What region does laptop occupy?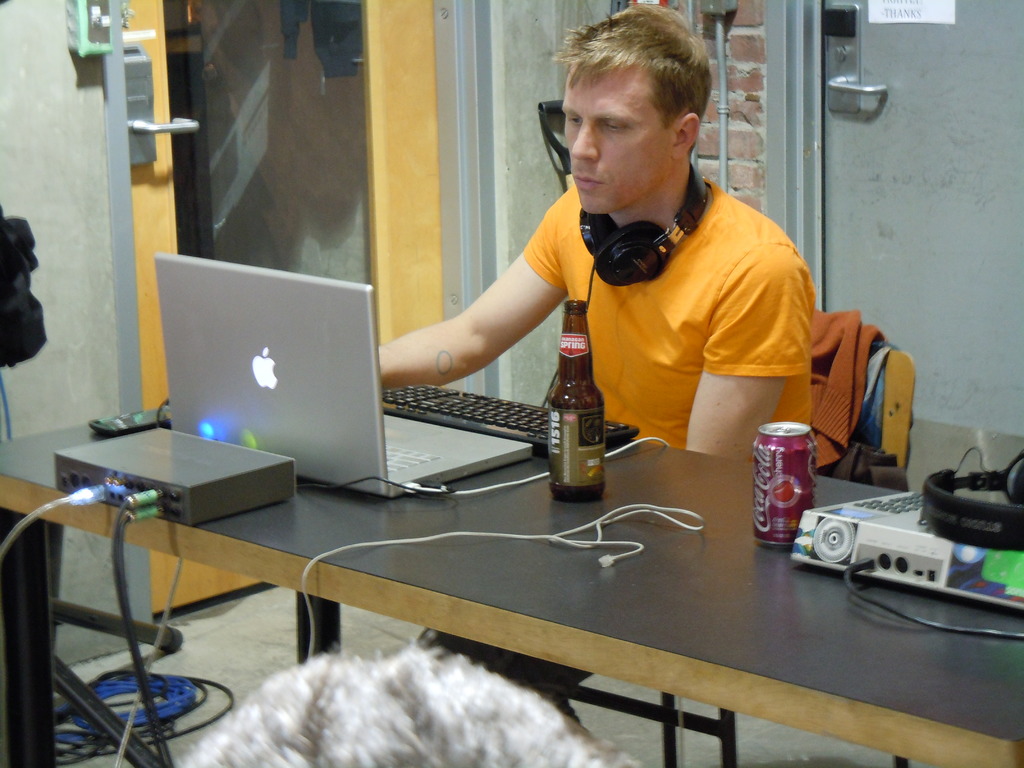
select_region(175, 256, 561, 520).
